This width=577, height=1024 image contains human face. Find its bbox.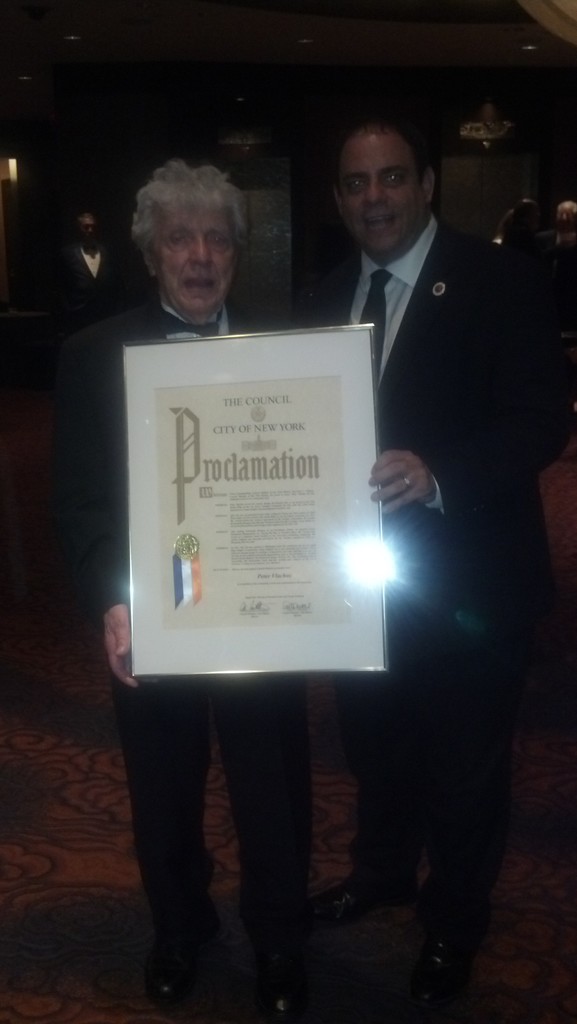
(left=159, top=213, right=232, bottom=319).
